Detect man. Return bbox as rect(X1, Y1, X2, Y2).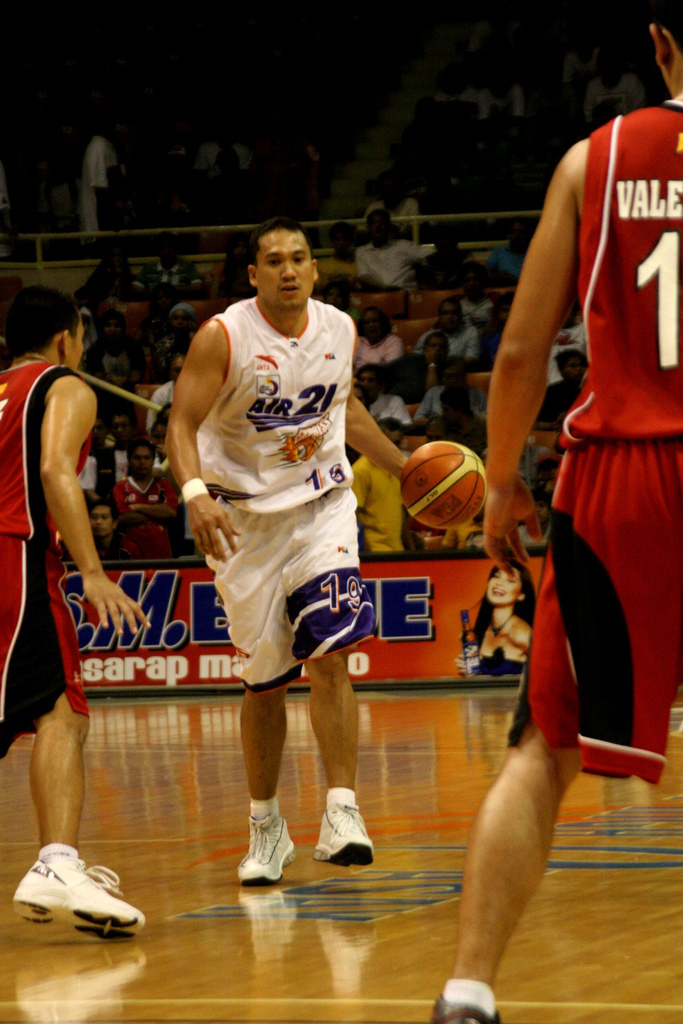
rect(536, 348, 586, 430).
